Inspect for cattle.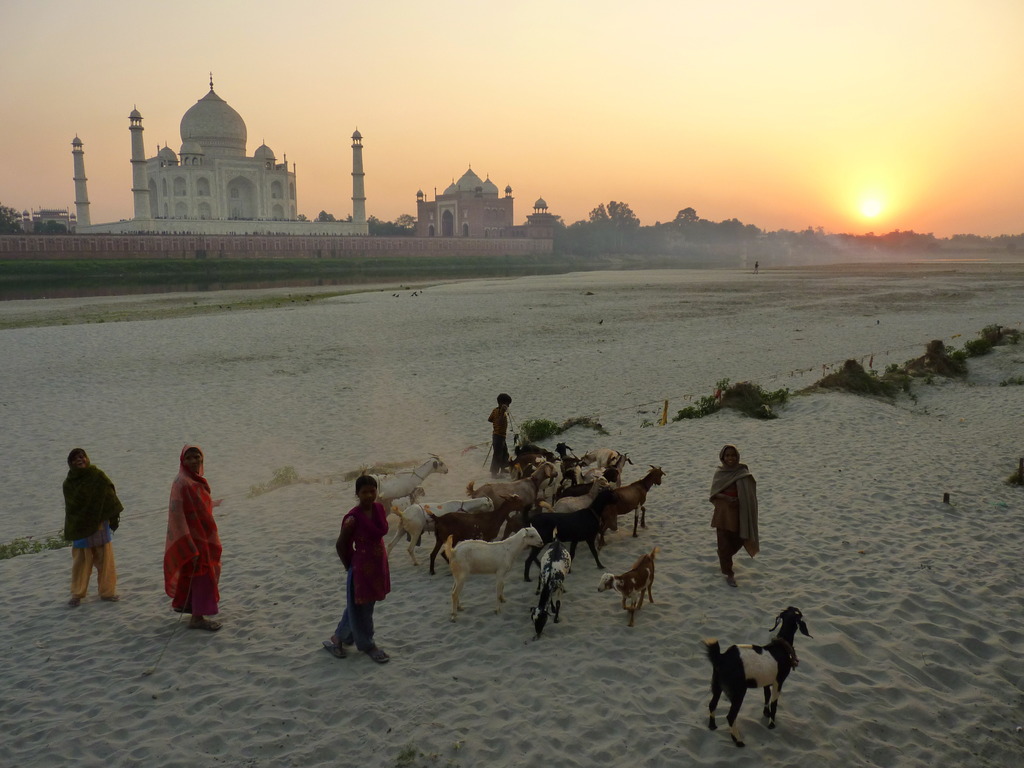
Inspection: BBox(362, 452, 449, 509).
